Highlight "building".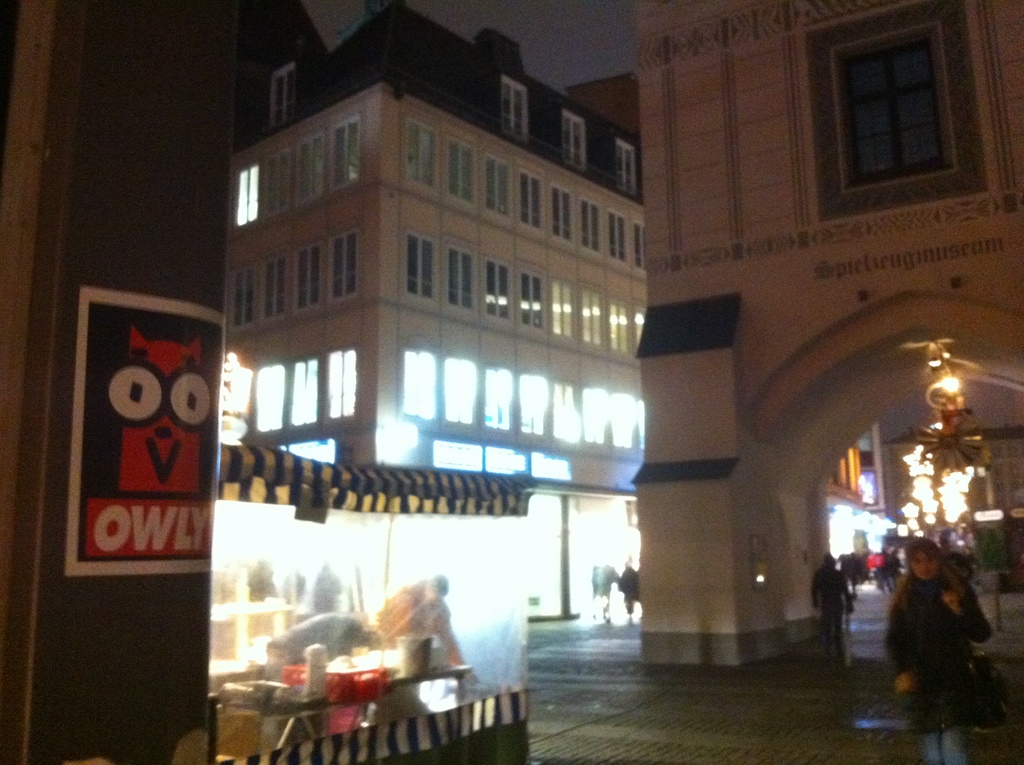
Highlighted region: {"left": 569, "top": 71, "right": 643, "bottom": 136}.
